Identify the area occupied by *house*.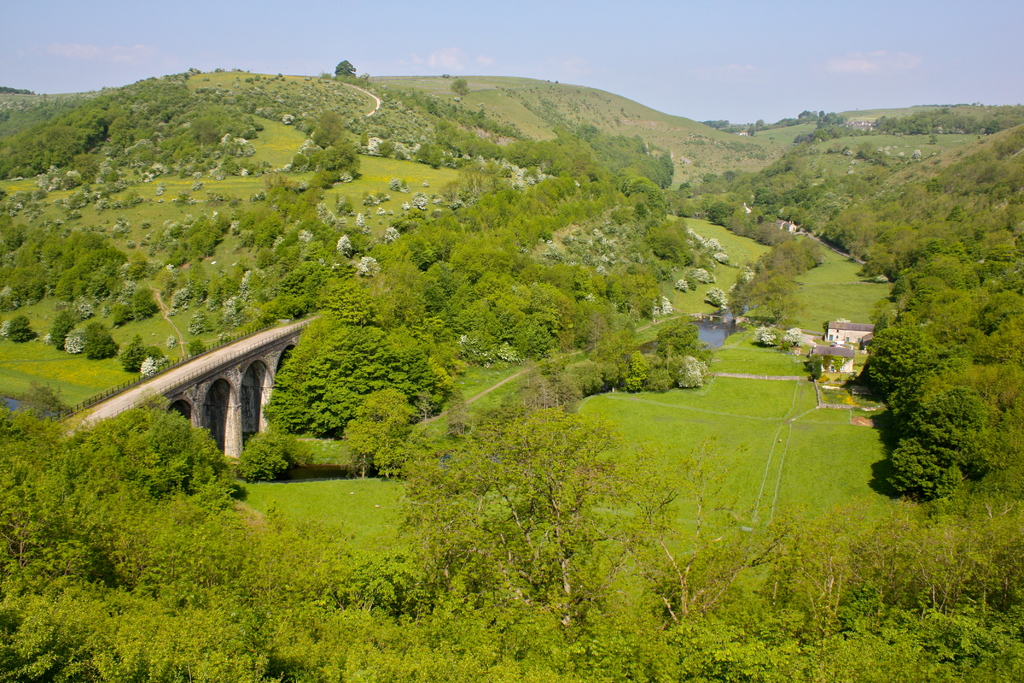
Area: l=826, t=322, r=878, b=361.
